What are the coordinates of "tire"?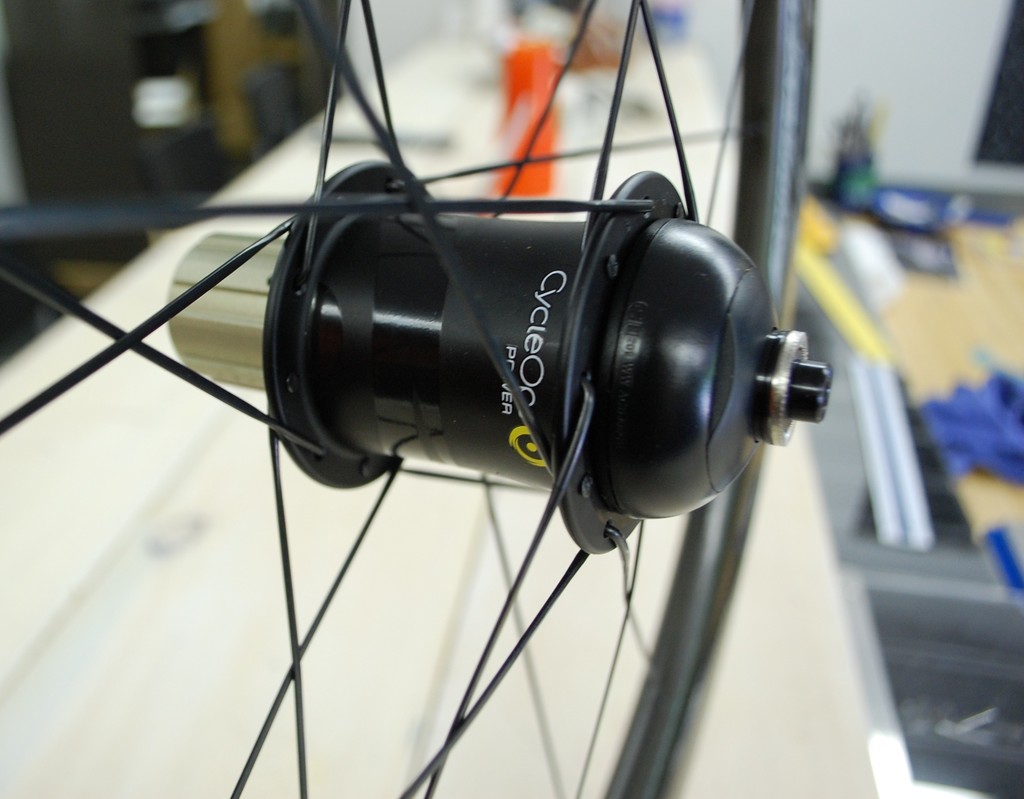
[0, 0, 808, 798].
